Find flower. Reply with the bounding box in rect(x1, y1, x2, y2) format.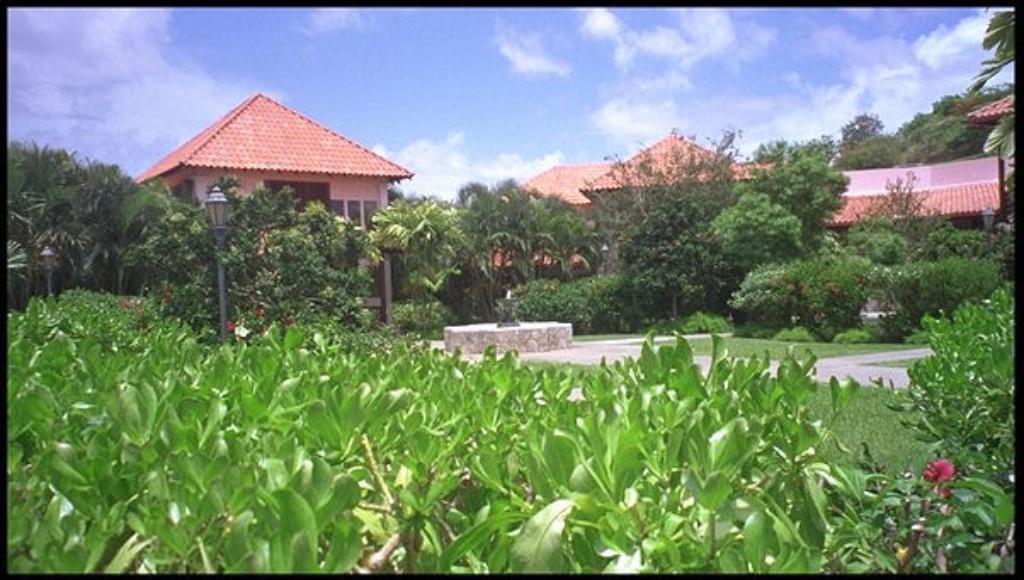
rect(924, 458, 961, 492).
